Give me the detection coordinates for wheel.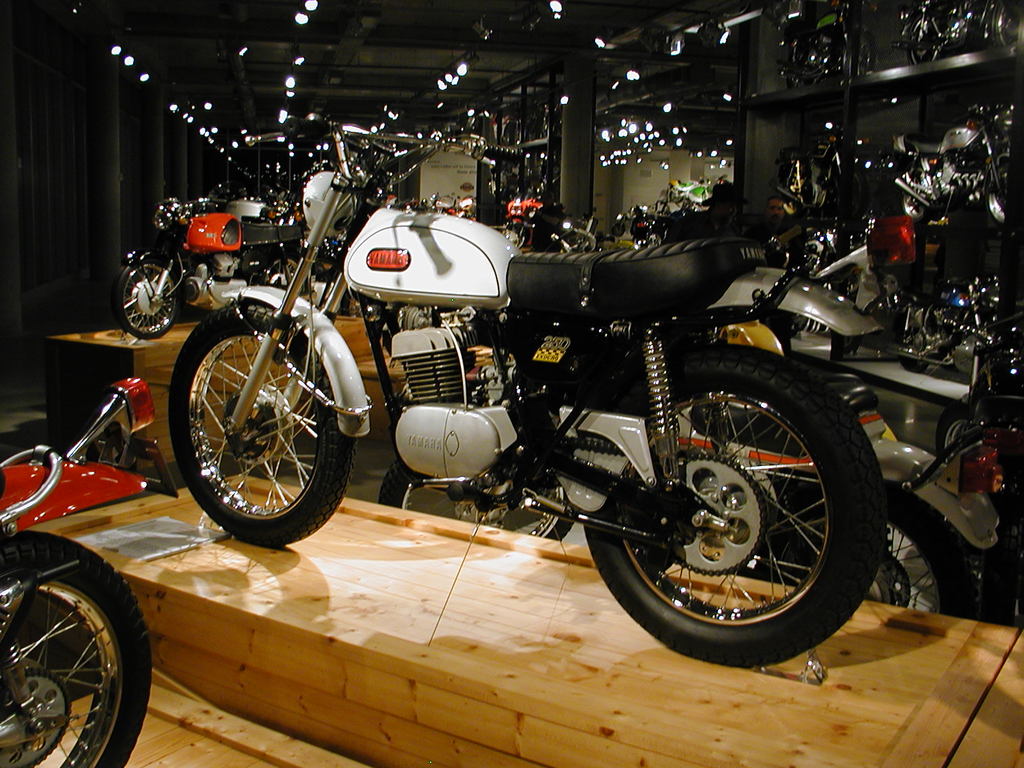
bbox(992, 0, 1020, 44).
